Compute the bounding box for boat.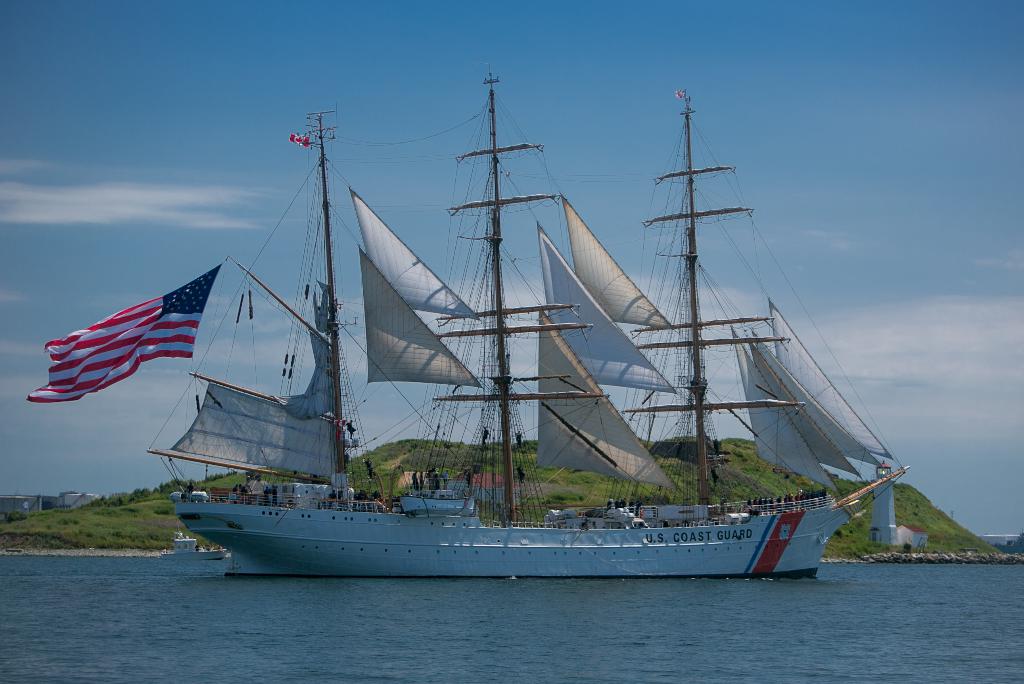
pyautogui.locateOnScreen(14, 56, 941, 603).
